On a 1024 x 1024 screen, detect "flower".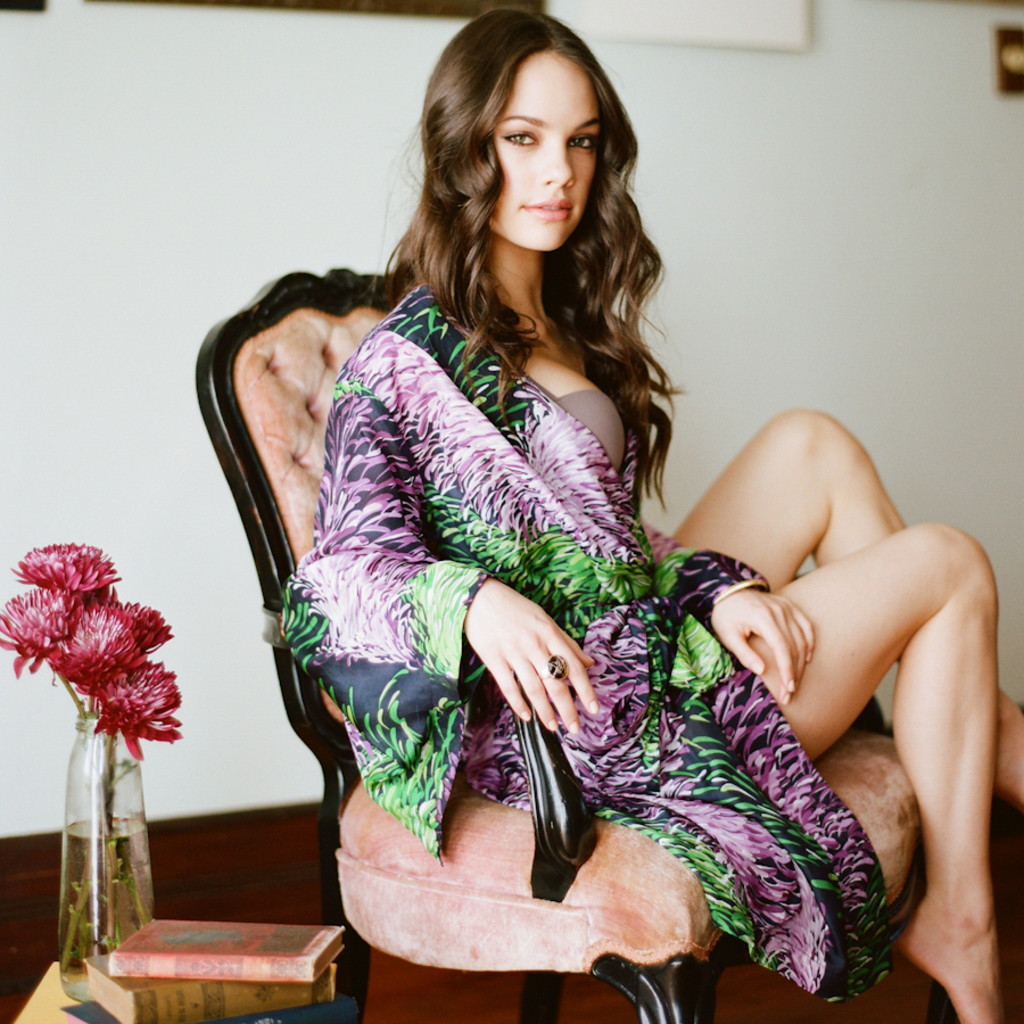
<region>113, 605, 165, 647</region>.
